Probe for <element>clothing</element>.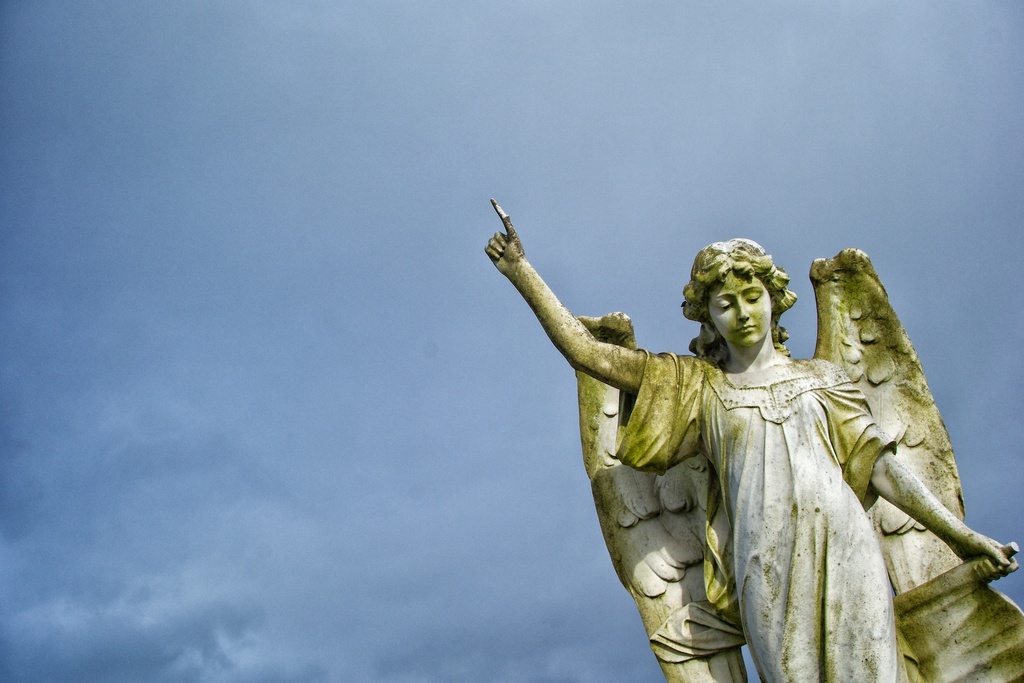
Probe result: 673 320 929 663.
